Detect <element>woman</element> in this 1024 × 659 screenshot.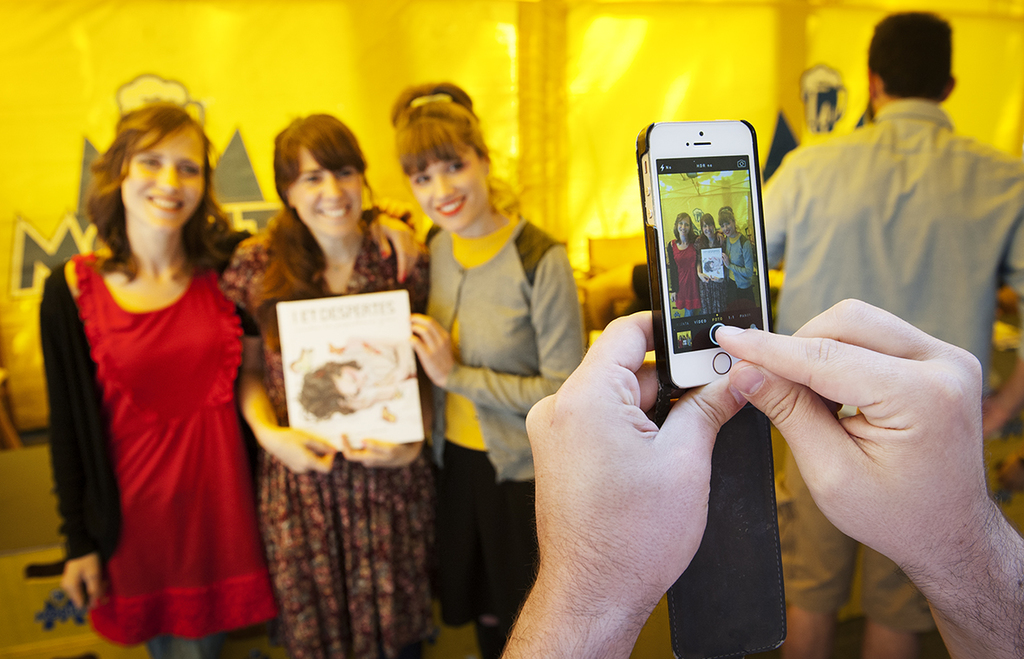
Detection: [x1=384, y1=81, x2=587, y2=658].
